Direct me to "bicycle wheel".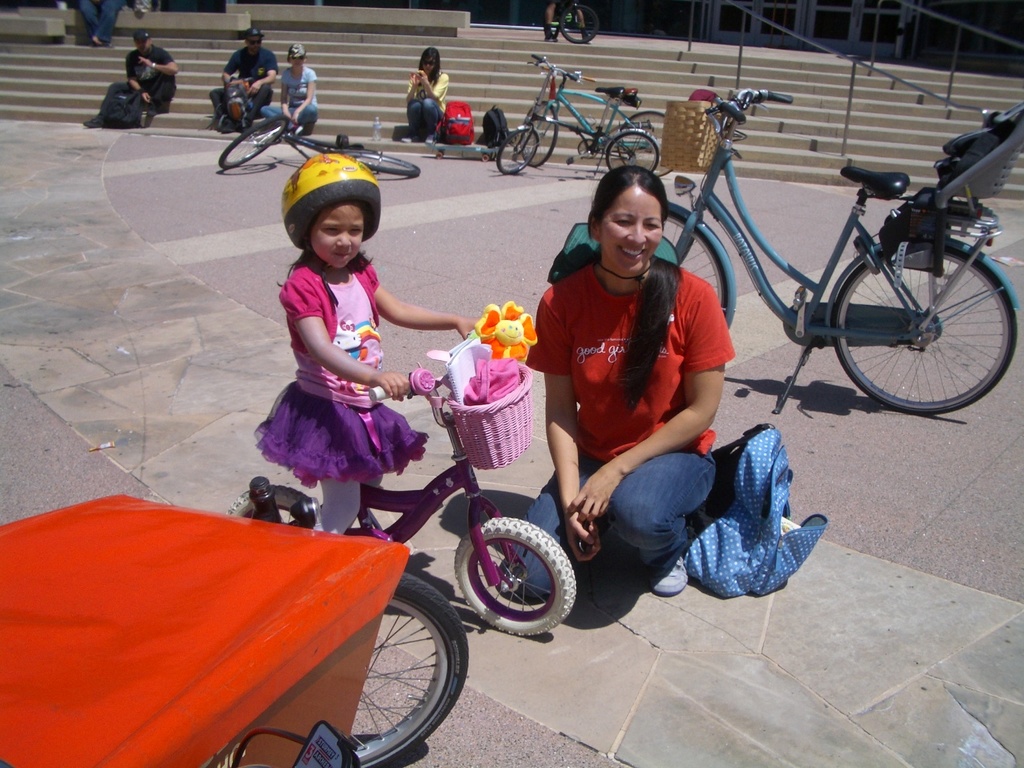
Direction: region(213, 108, 291, 175).
